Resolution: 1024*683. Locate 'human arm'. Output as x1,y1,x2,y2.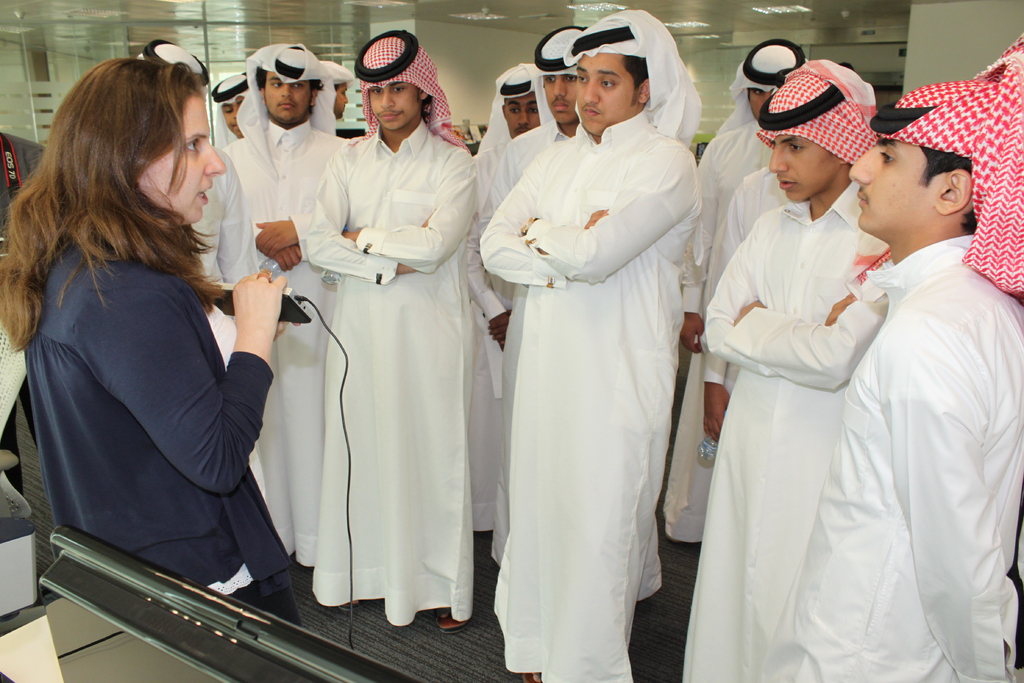
275,241,301,267.
